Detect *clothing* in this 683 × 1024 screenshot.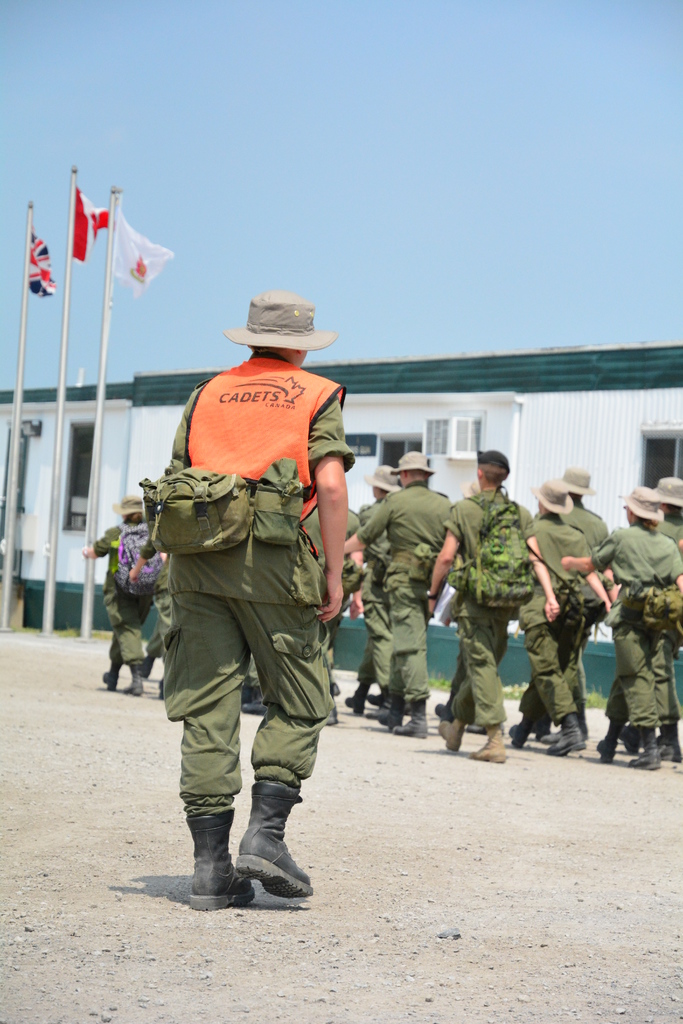
Detection: detection(131, 351, 366, 844).
